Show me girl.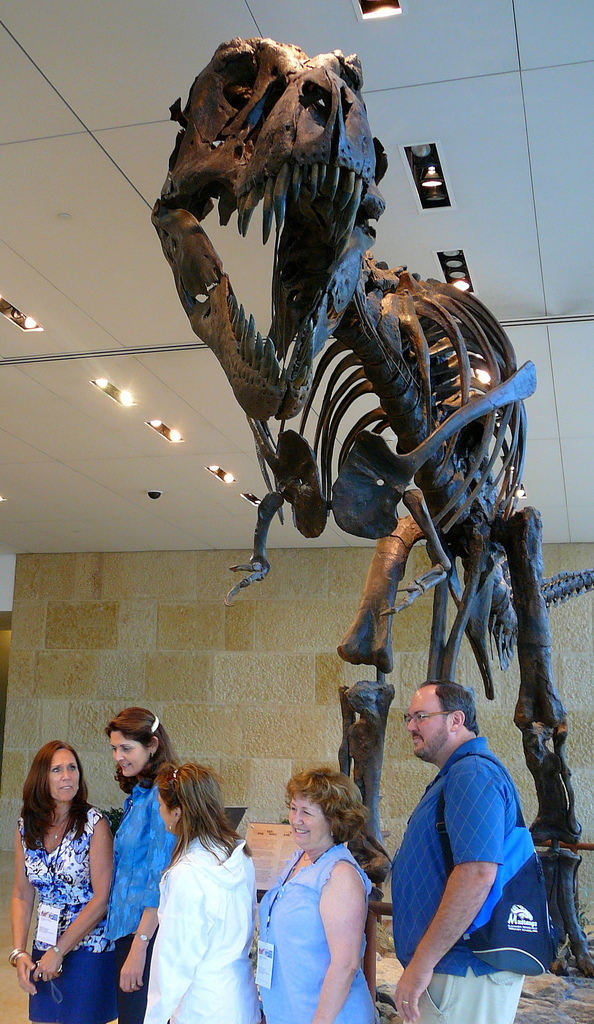
girl is here: locate(109, 713, 181, 1021).
